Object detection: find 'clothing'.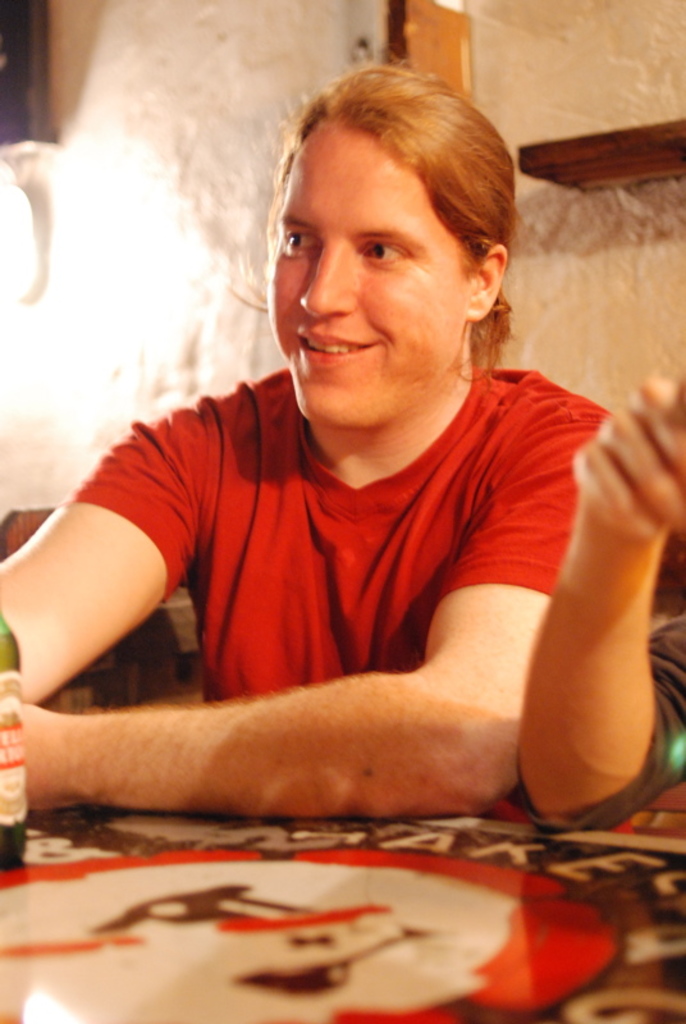
[x1=63, y1=358, x2=621, y2=704].
